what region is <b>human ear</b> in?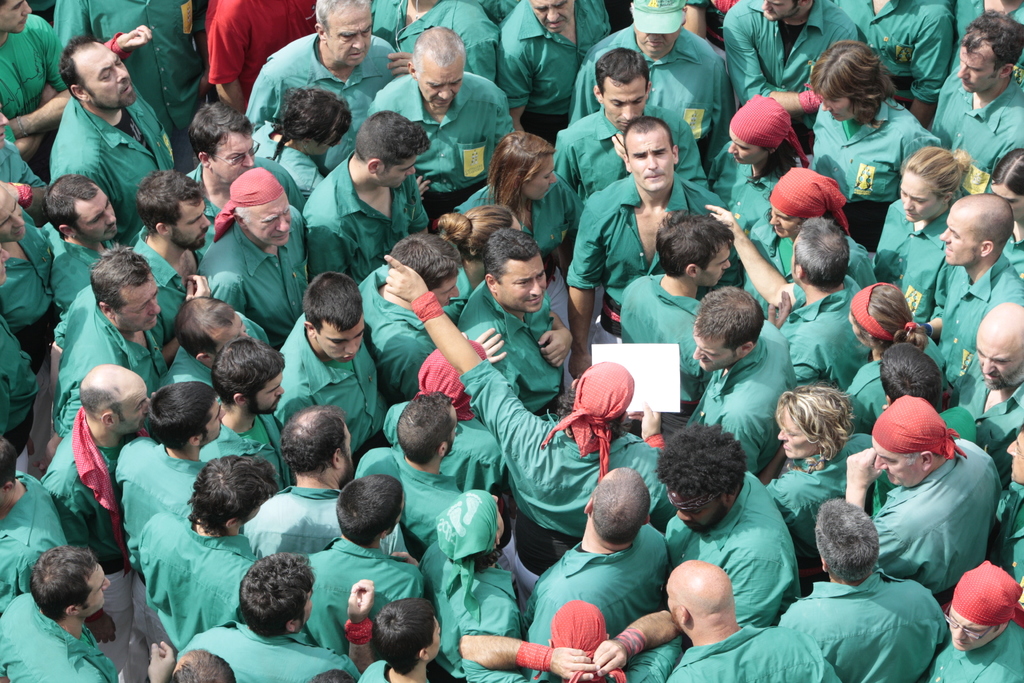
BBox(316, 26, 326, 42).
